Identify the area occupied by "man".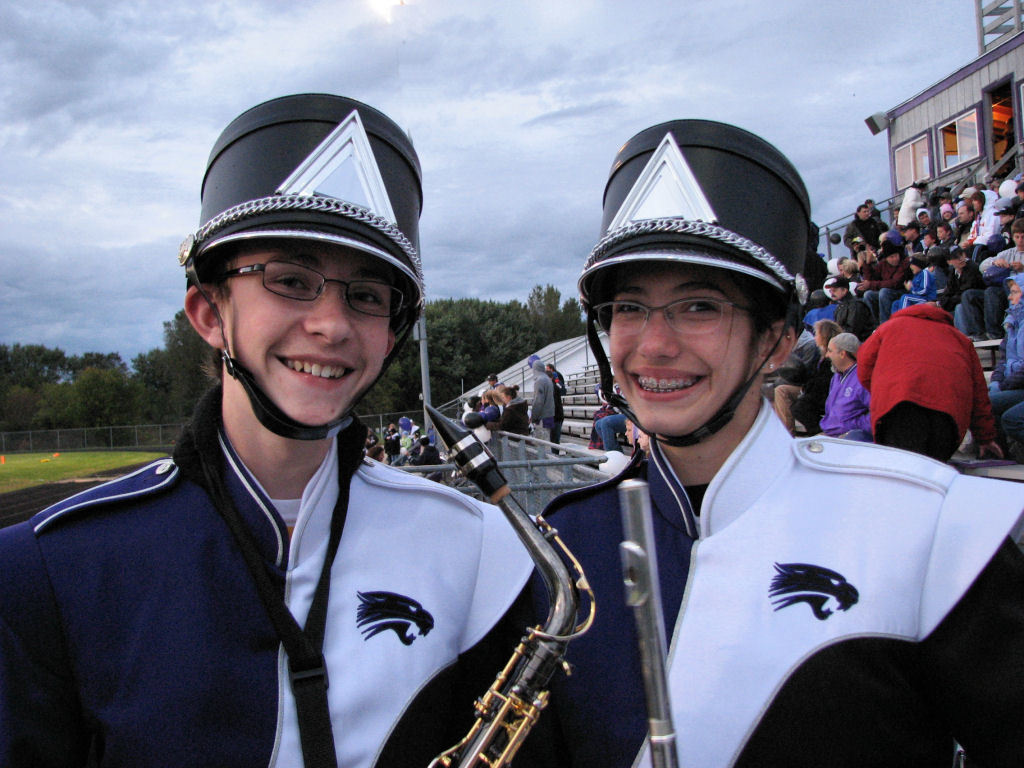
Area: select_region(496, 393, 528, 438).
